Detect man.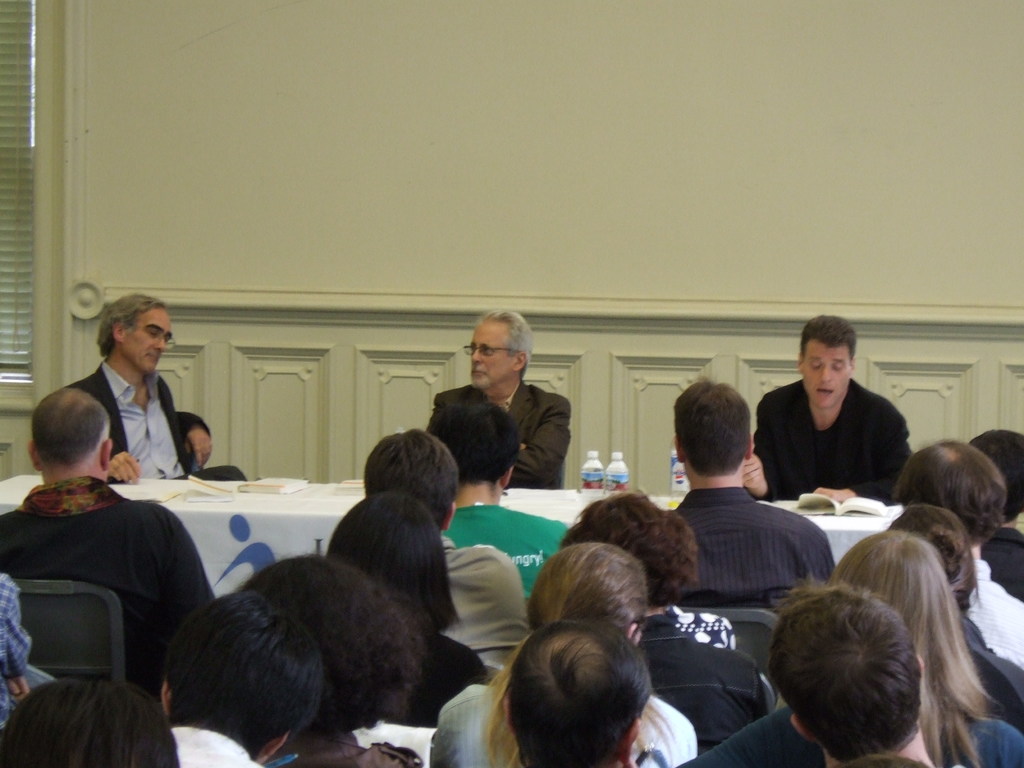
Detected at Rect(65, 294, 248, 479).
